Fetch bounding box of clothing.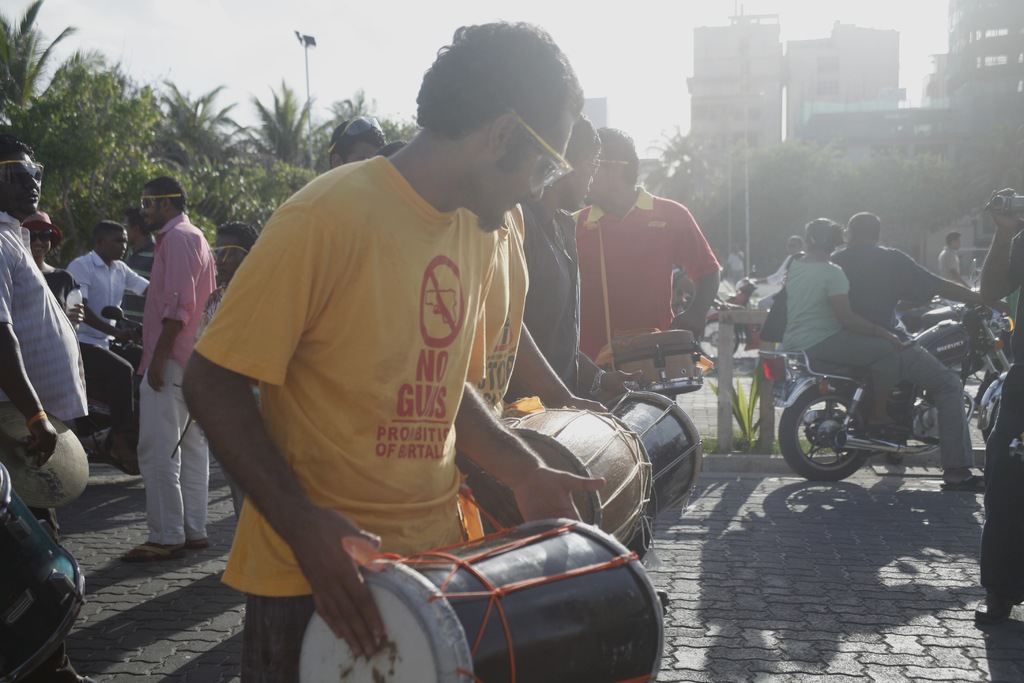
Bbox: 808:323:889:427.
